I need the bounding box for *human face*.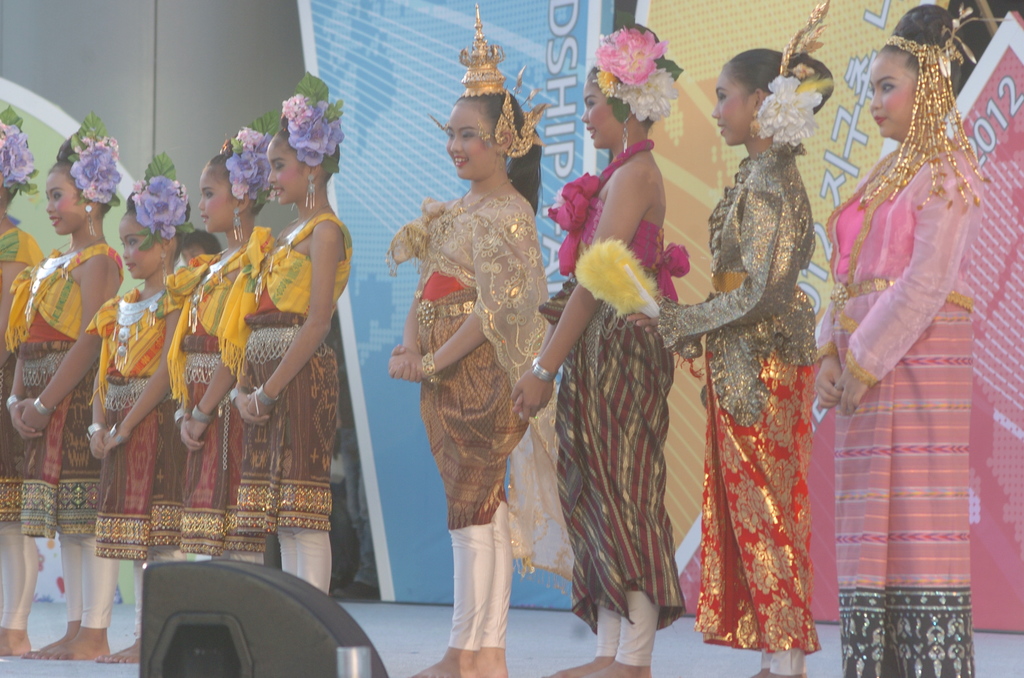
Here it is: [left=868, top=52, right=916, bottom=139].
